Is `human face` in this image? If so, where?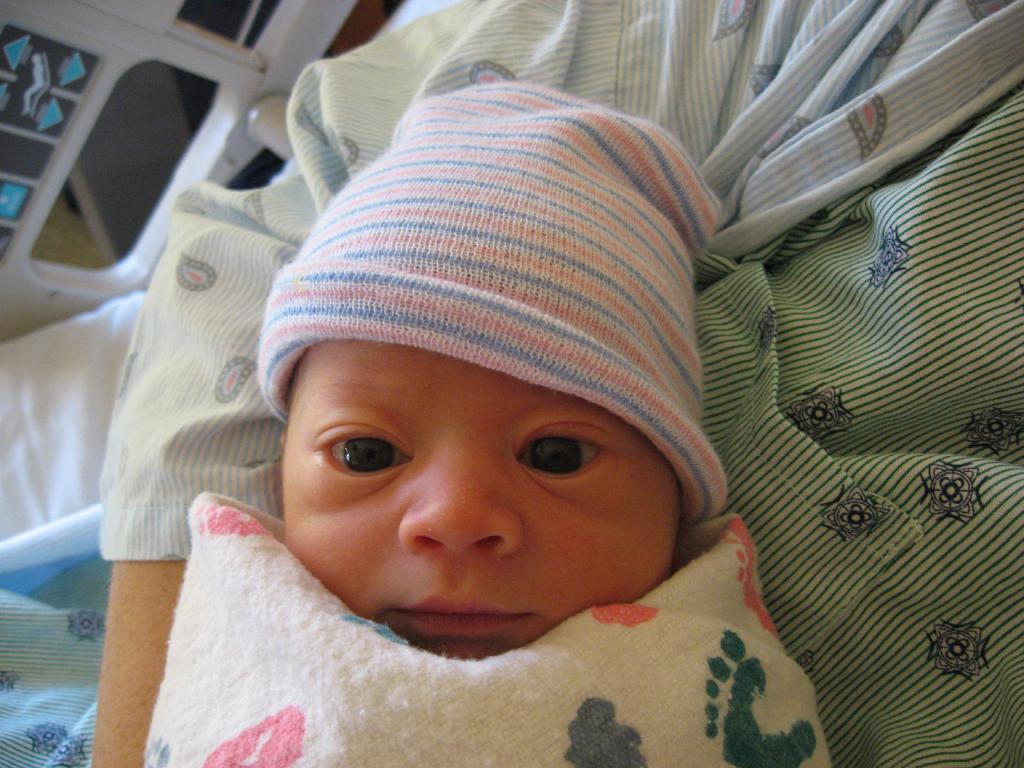
Yes, at 280,344,678,665.
